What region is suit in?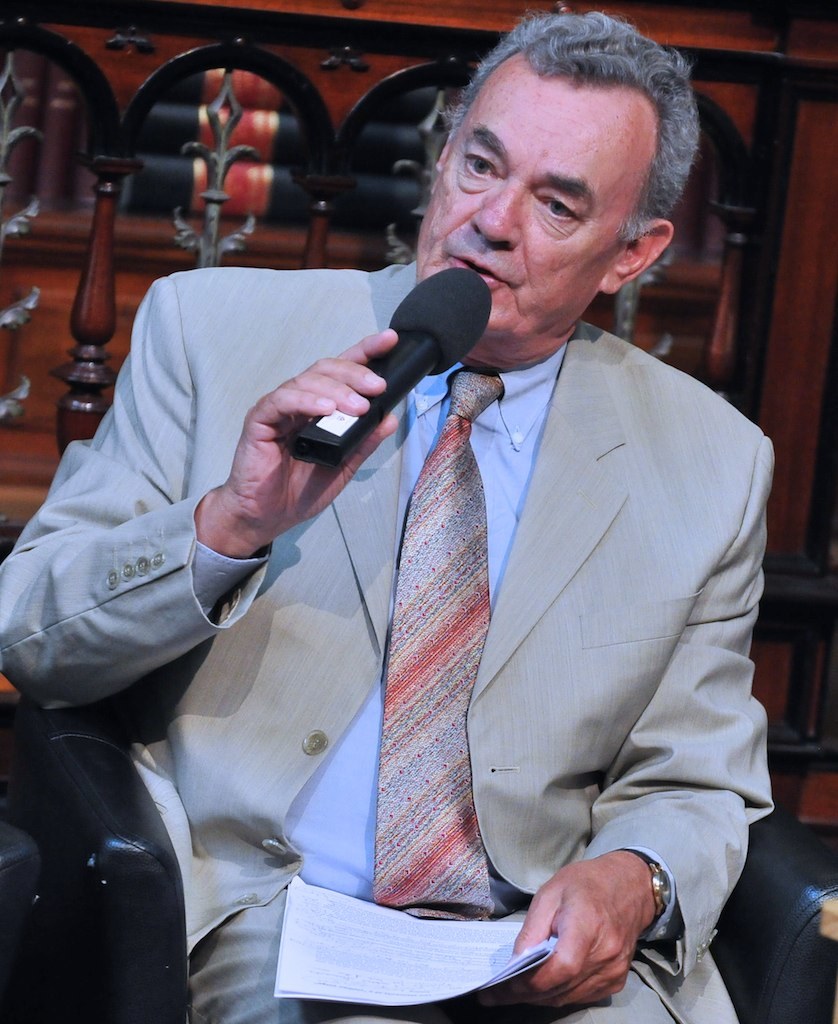
134, 109, 757, 1023.
